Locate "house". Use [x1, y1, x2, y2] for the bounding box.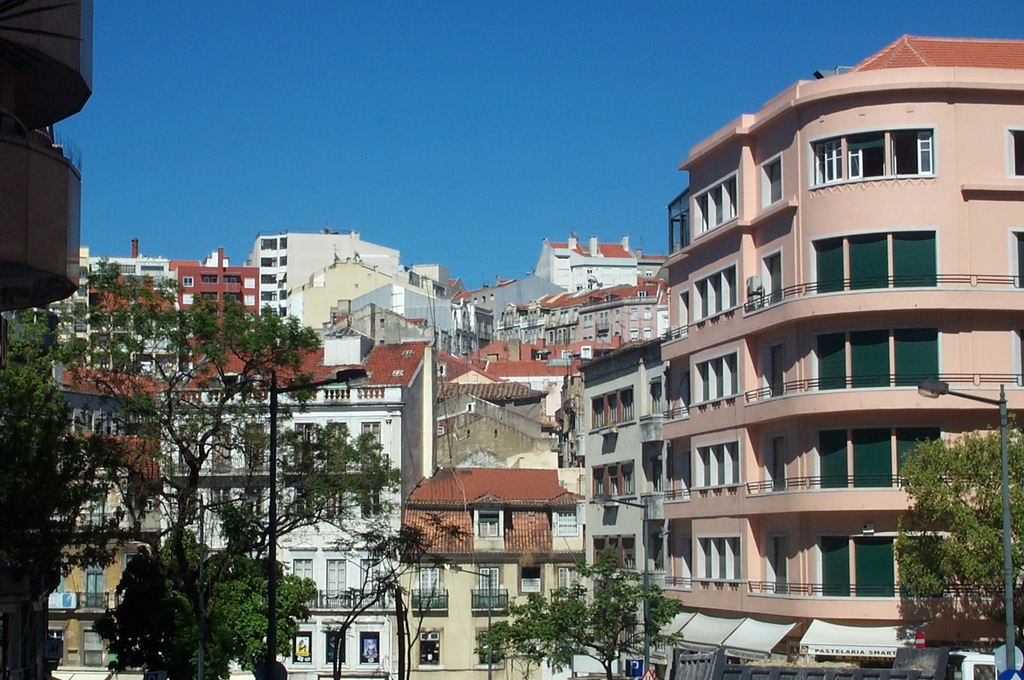
[665, 35, 1023, 674].
